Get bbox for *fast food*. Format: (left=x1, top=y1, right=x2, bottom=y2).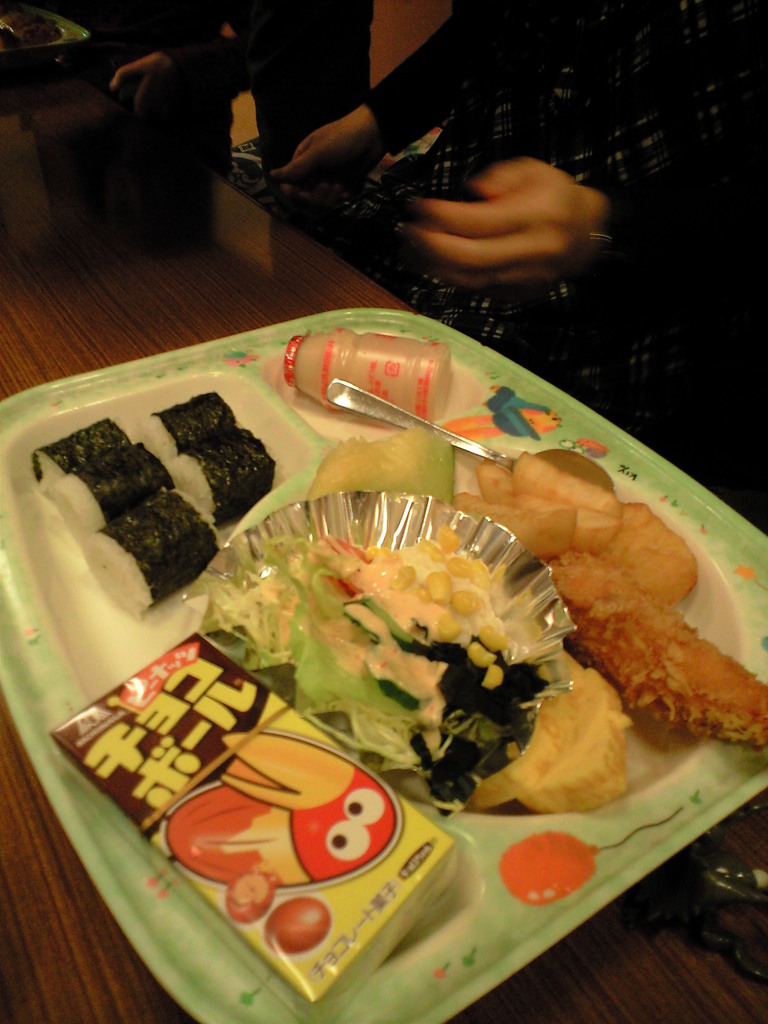
(left=448, top=447, right=767, bottom=752).
